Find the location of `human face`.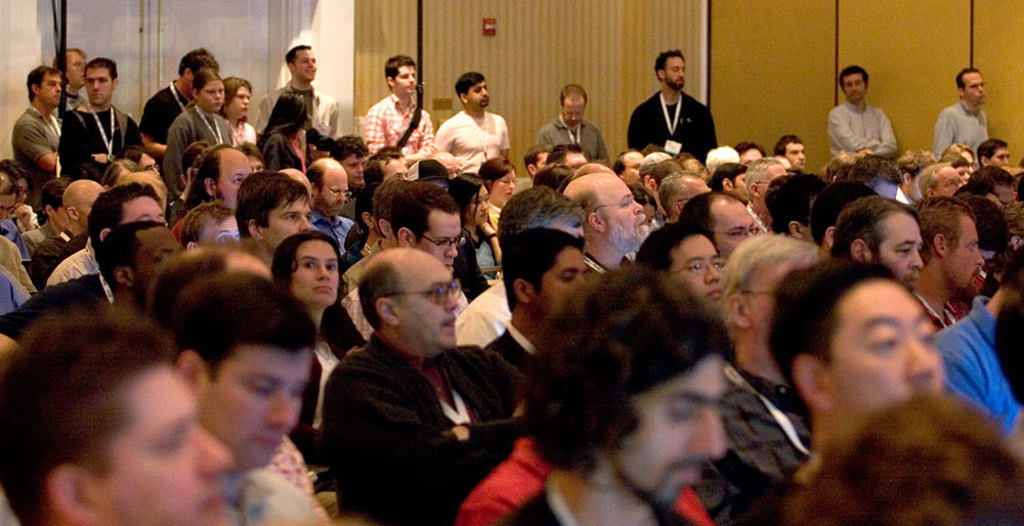
Location: [x1=872, y1=216, x2=924, y2=287].
